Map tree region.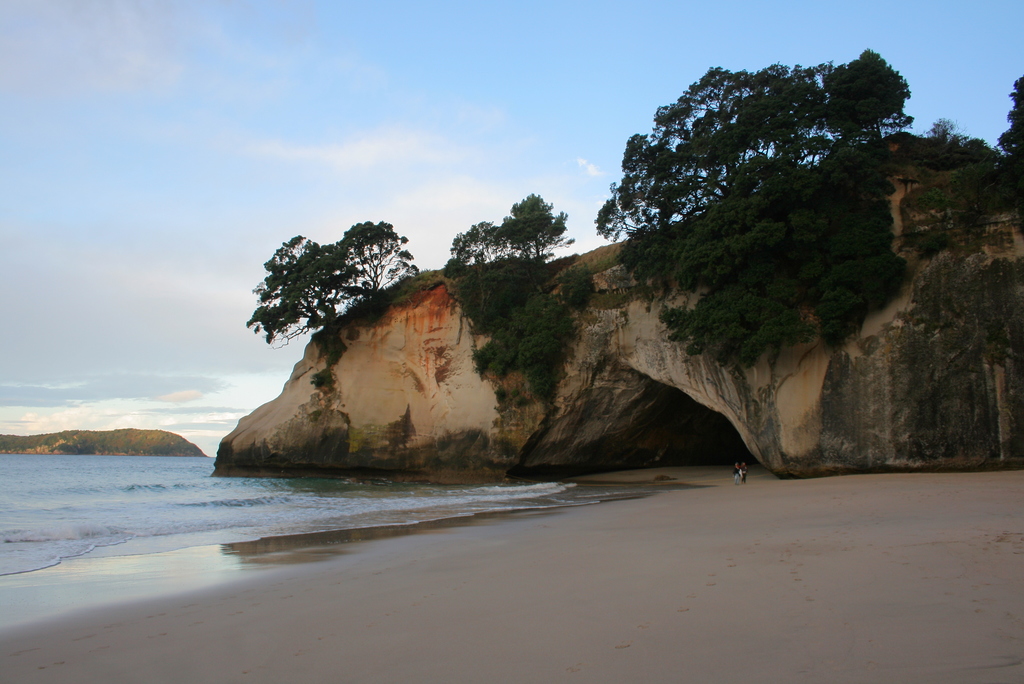
Mapped to Rect(234, 212, 423, 360).
